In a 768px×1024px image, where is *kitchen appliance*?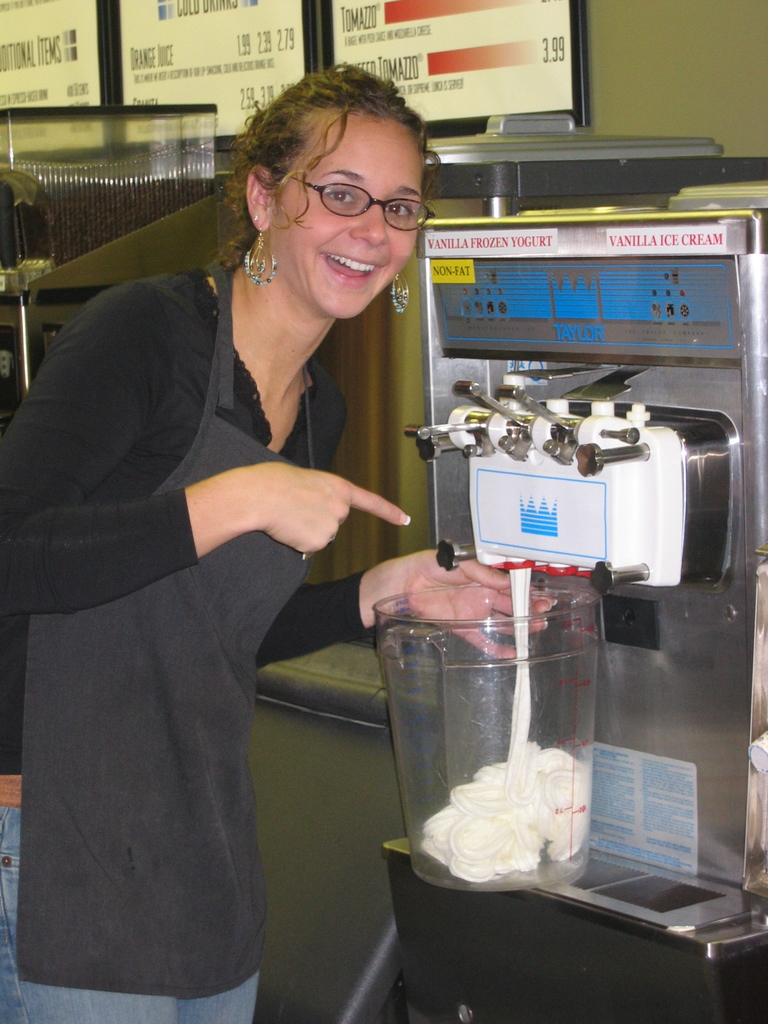
(425, 374, 708, 588).
